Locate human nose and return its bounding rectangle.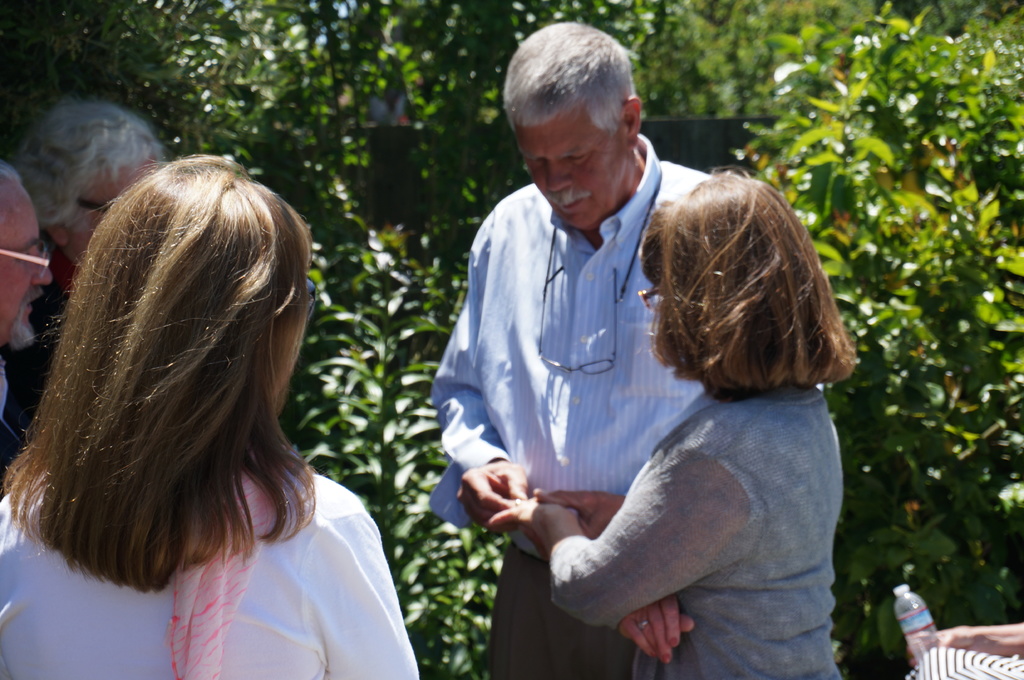
<box>36,265,56,285</box>.
